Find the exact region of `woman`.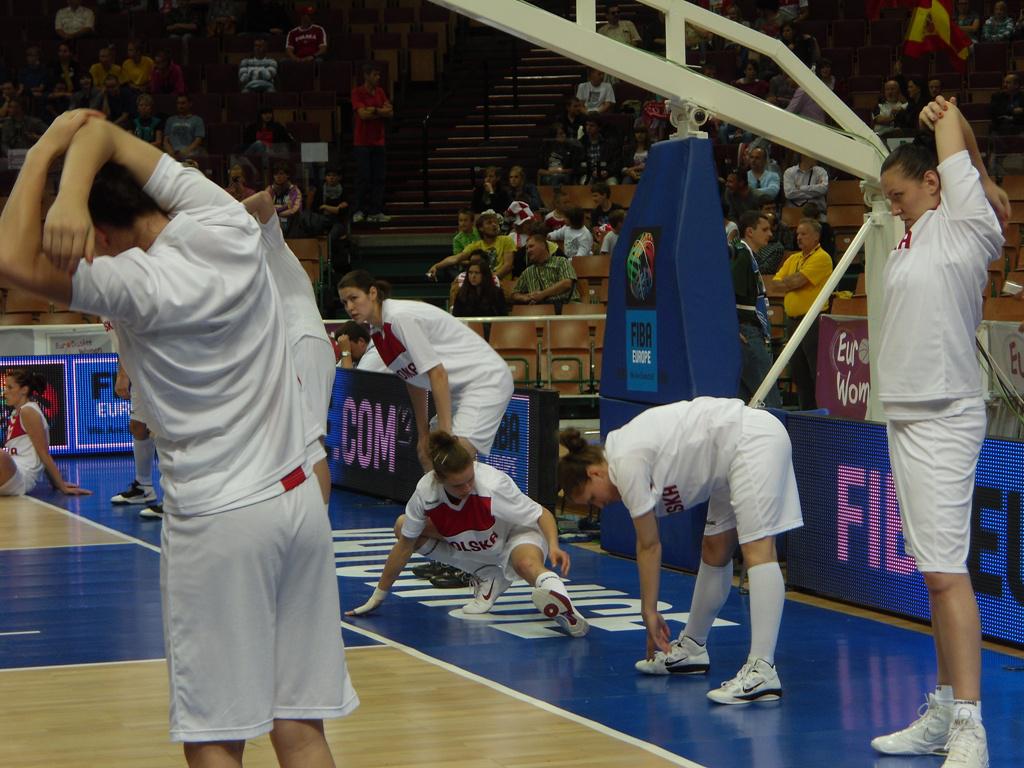
Exact region: locate(896, 76, 930, 130).
